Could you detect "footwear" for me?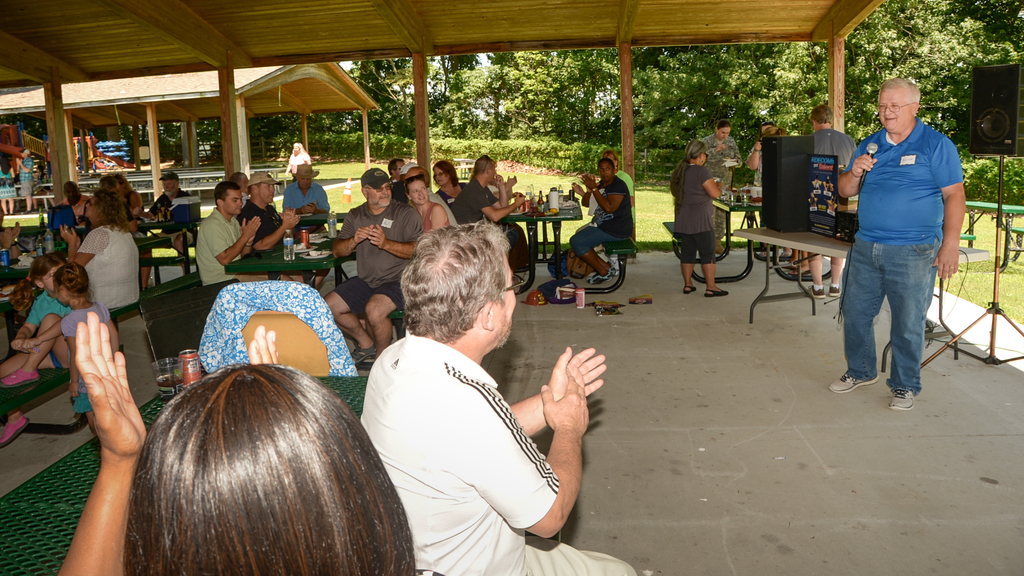
Detection result: l=586, t=271, r=610, b=285.
